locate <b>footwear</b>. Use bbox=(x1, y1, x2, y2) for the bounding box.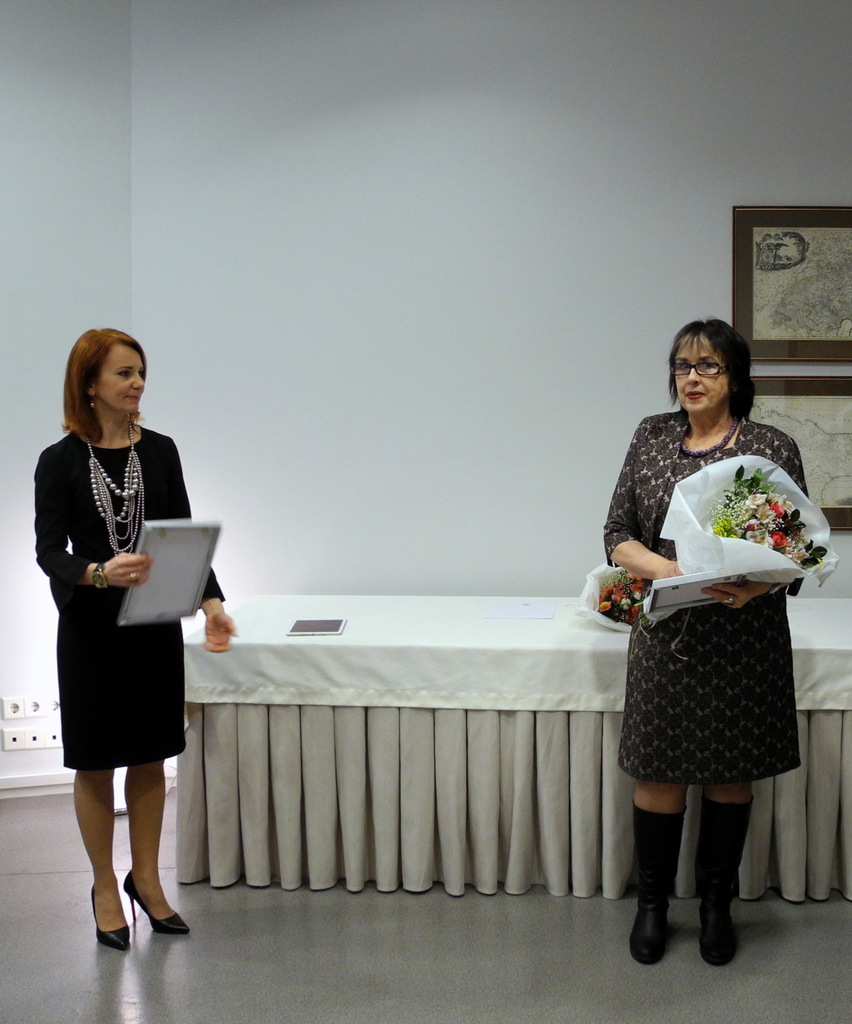
bbox=(702, 799, 752, 970).
